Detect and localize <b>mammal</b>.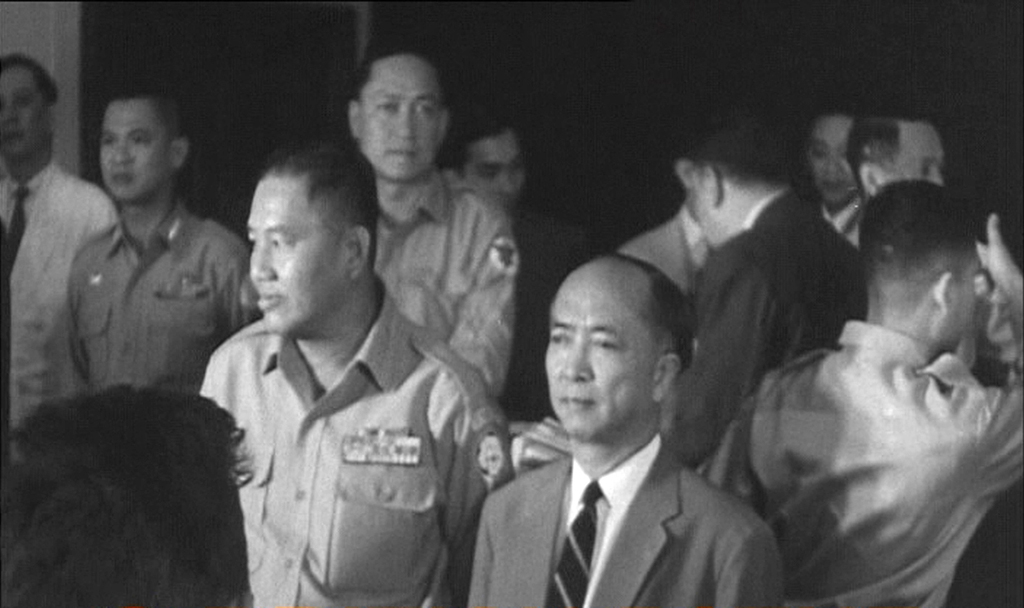
Localized at {"x1": 440, "y1": 114, "x2": 535, "y2": 211}.
